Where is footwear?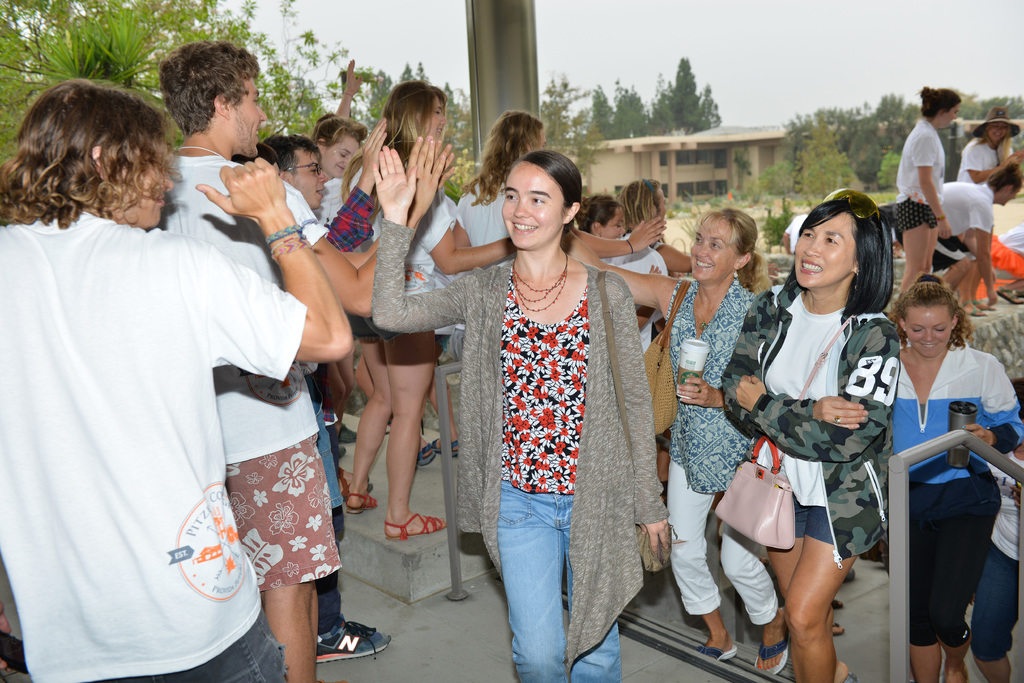
Rect(438, 437, 454, 454).
